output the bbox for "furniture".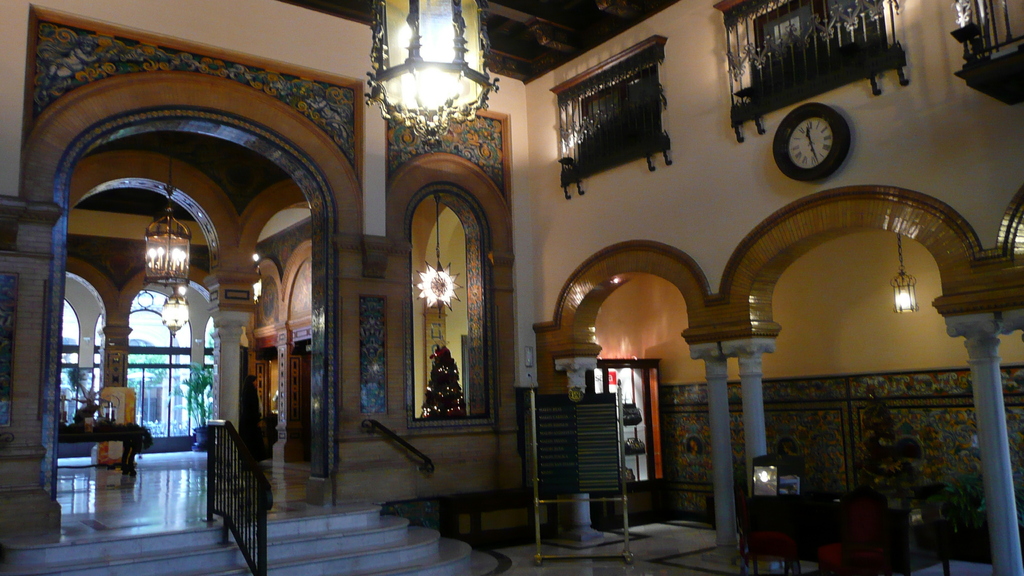
bbox=(587, 357, 679, 528).
